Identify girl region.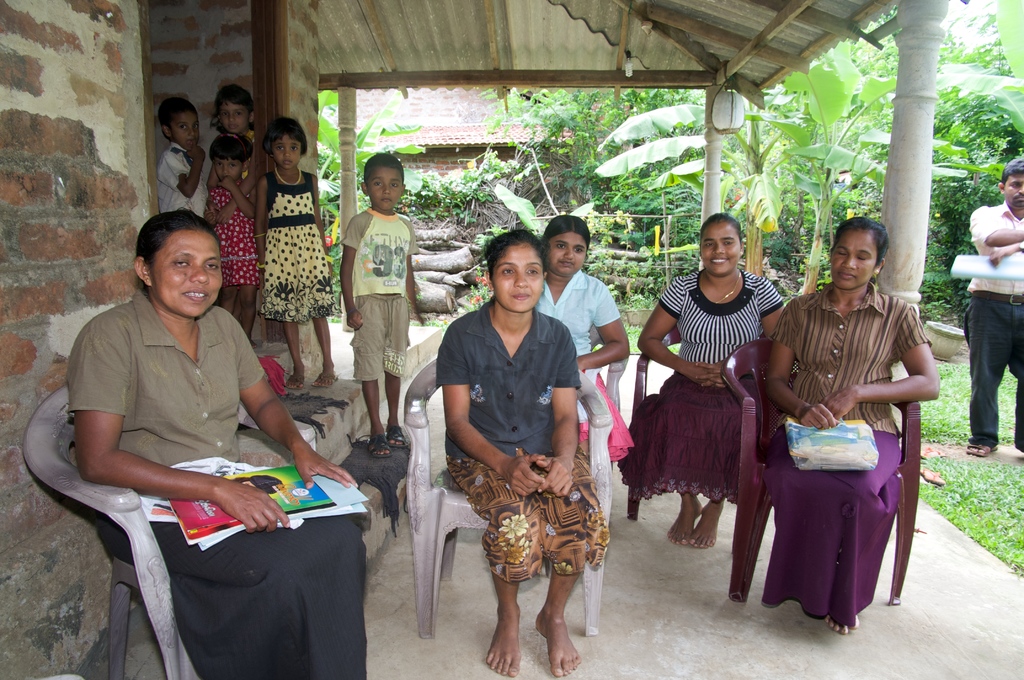
Region: [x1=255, y1=113, x2=337, y2=382].
